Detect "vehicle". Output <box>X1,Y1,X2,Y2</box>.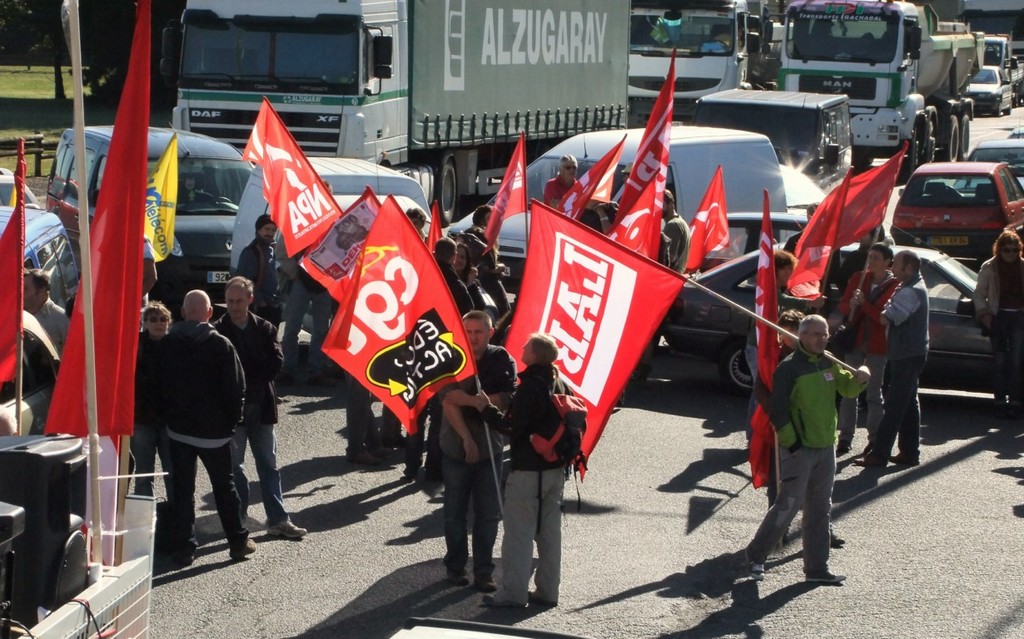
<box>0,167,77,270</box>.
